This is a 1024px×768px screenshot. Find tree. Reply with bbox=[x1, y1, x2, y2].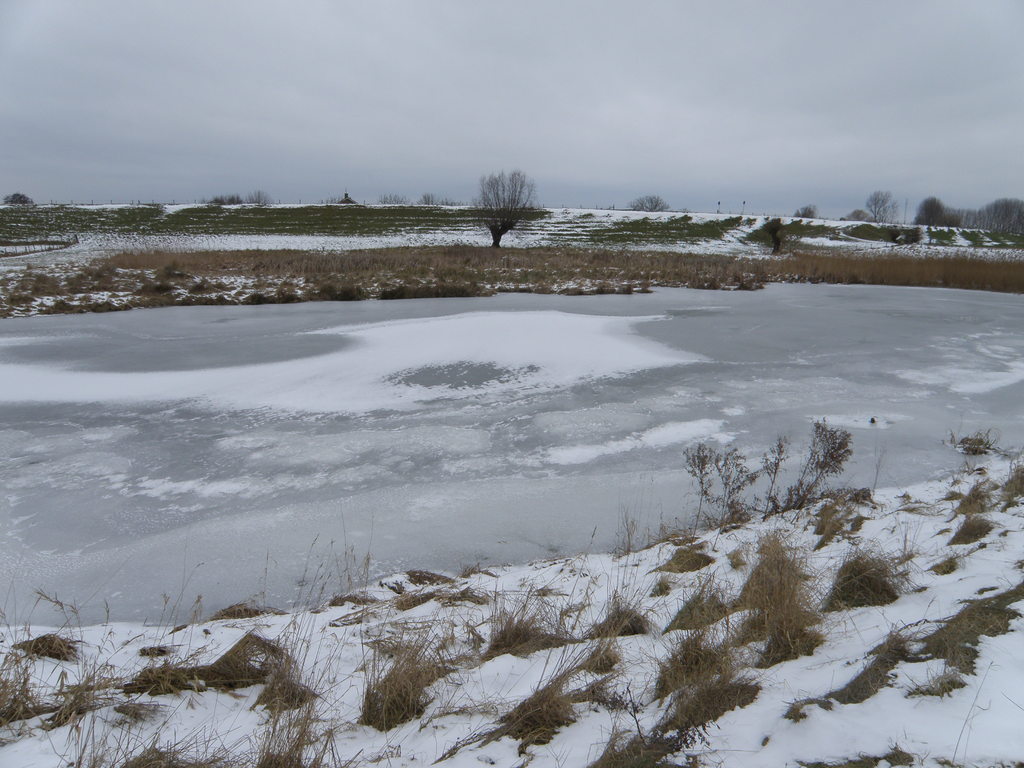
bbox=[622, 192, 673, 212].
